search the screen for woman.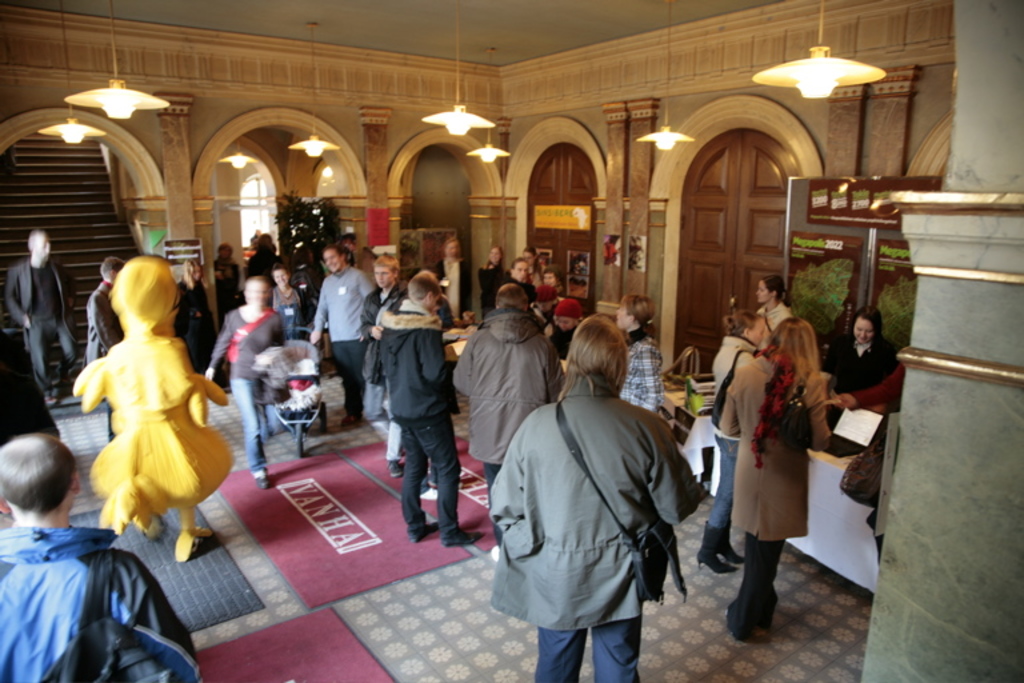
Found at <region>268, 263, 301, 344</region>.
